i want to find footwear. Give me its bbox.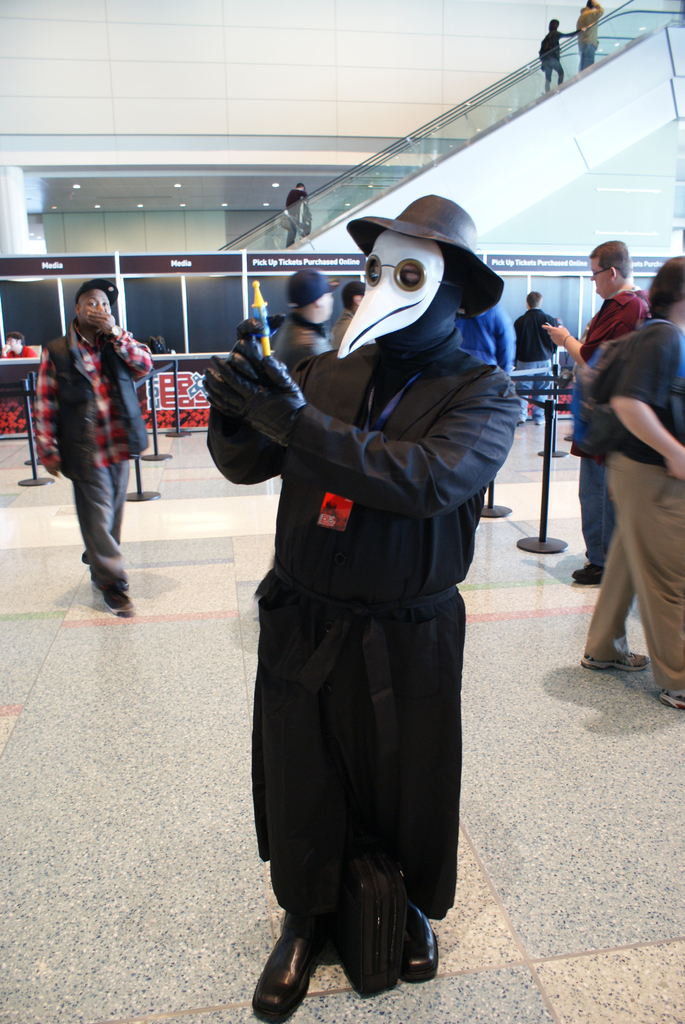
pyautogui.locateOnScreen(259, 915, 336, 1016).
